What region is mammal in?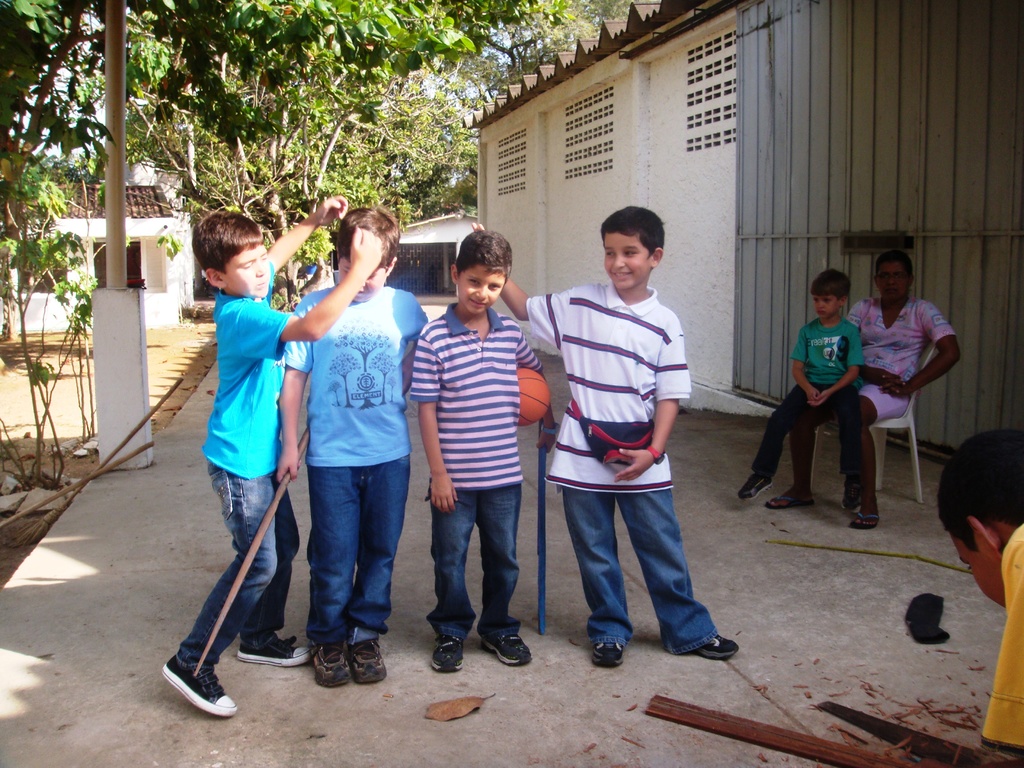
938, 426, 1023, 754.
